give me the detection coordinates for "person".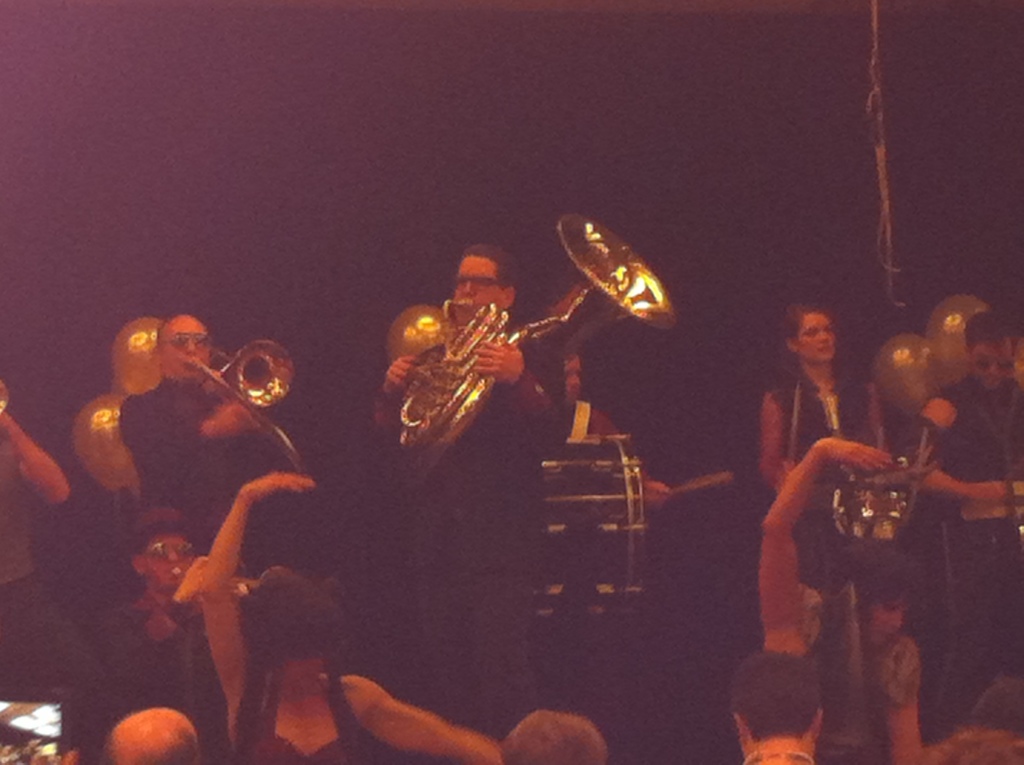
box(84, 474, 319, 764).
